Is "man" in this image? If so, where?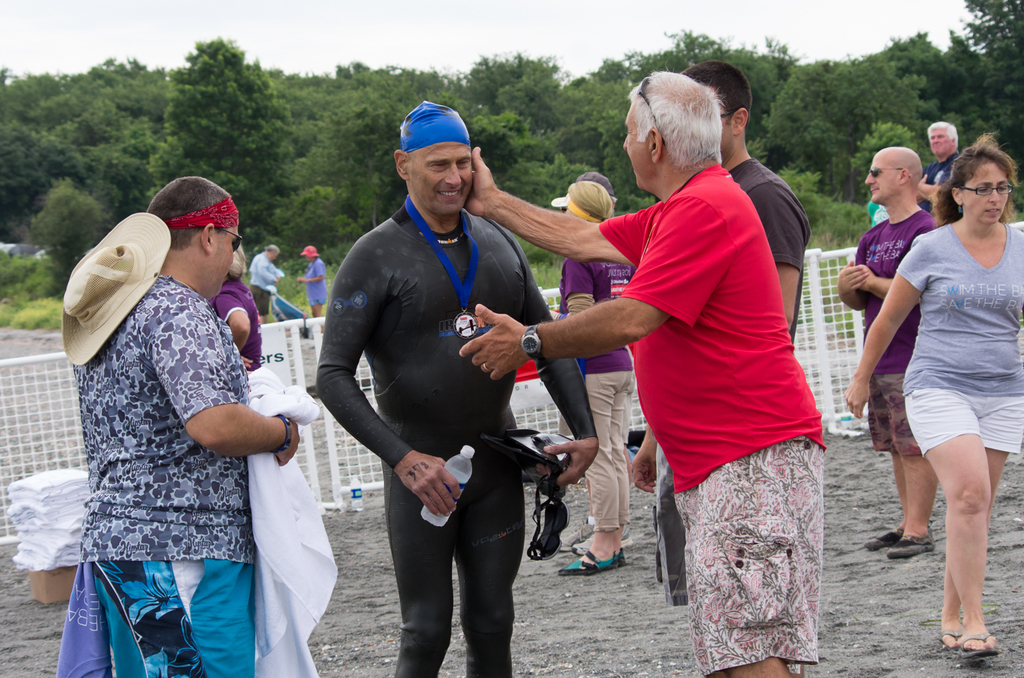
Yes, at (left=251, top=244, right=292, bottom=325).
